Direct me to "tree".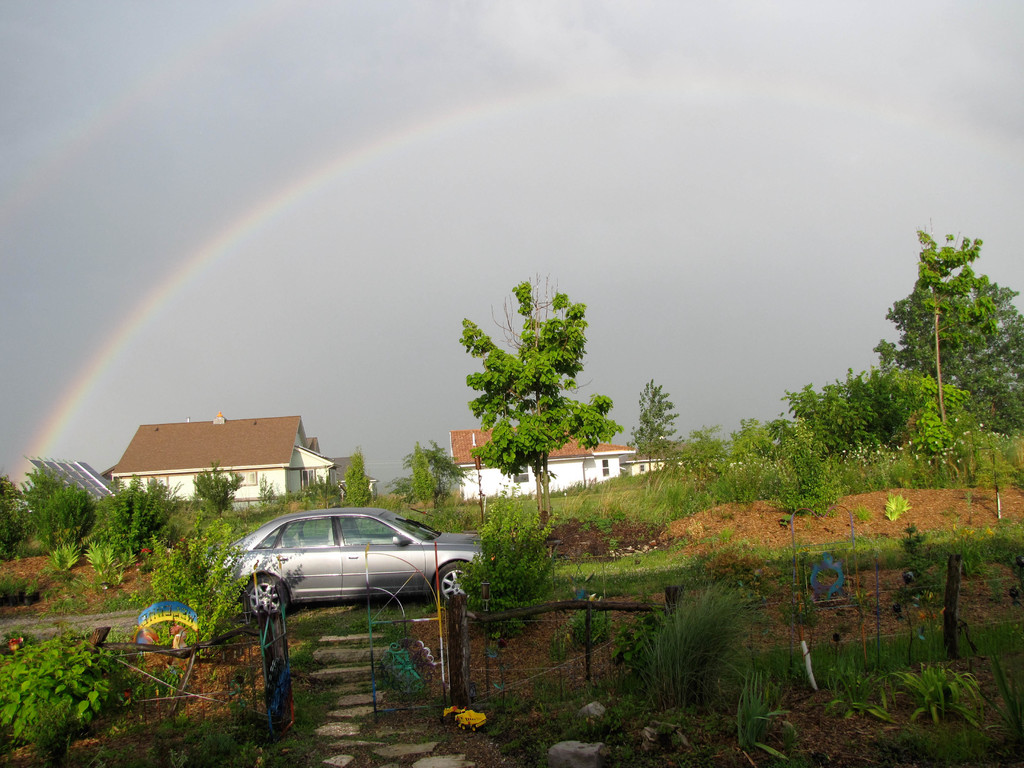
Direction: [x1=947, y1=298, x2=1023, y2=438].
